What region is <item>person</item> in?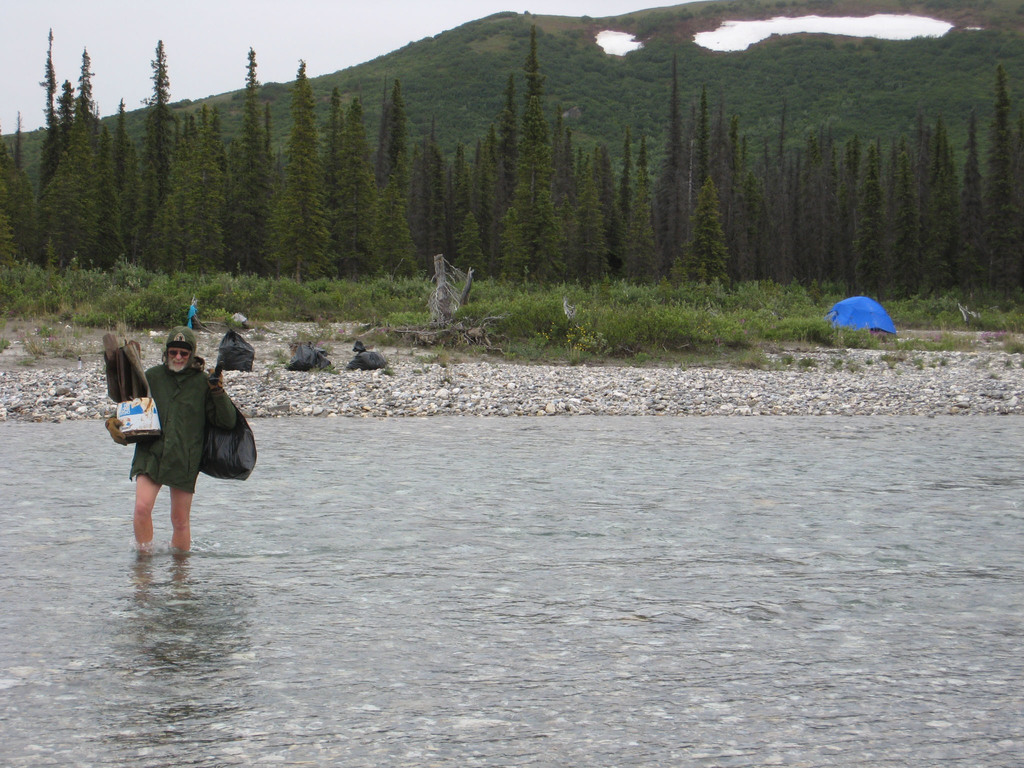
(x1=102, y1=323, x2=236, y2=554).
